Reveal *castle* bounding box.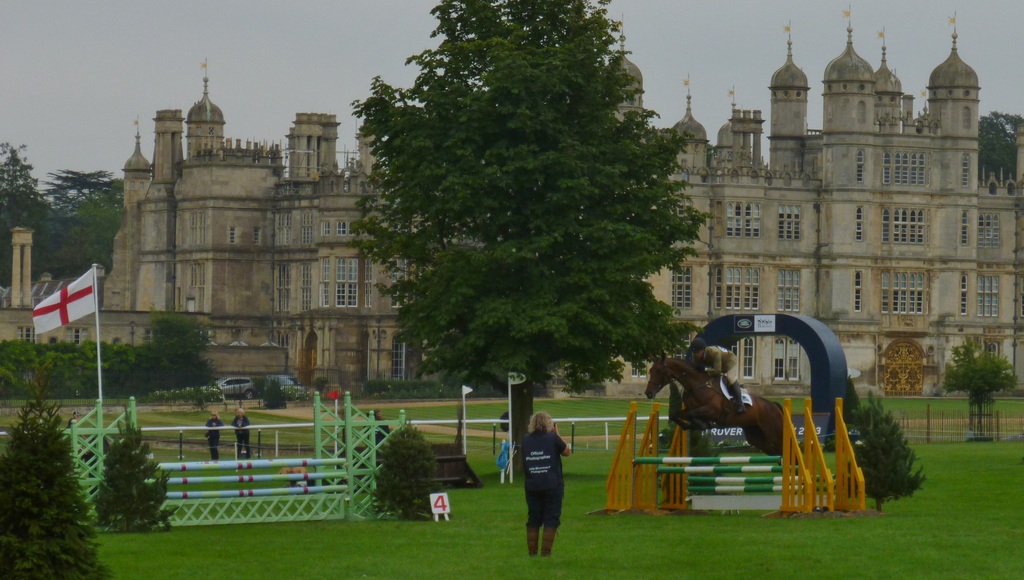
Revealed: (0,1,1023,399).
